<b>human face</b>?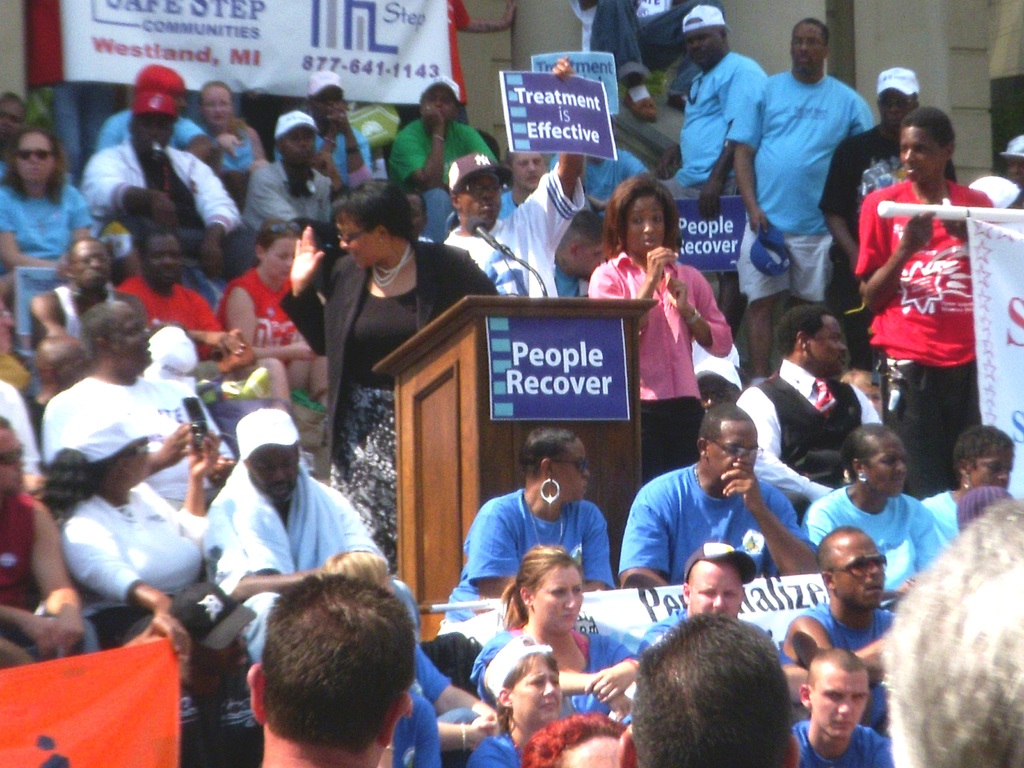
box(627, 201, 666, 258)
